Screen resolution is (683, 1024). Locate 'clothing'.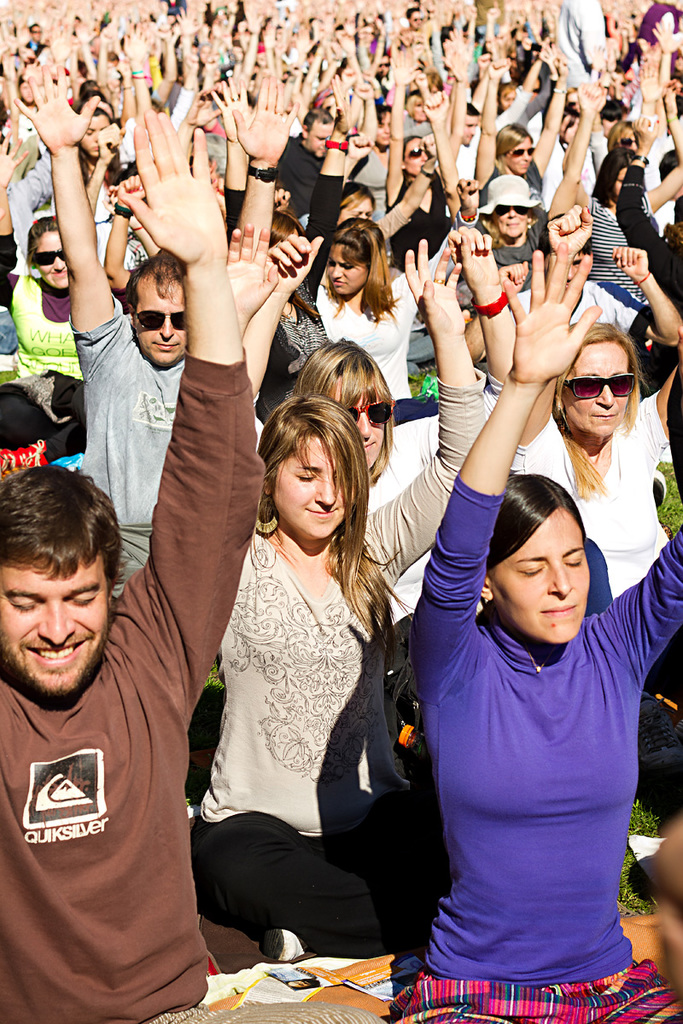
x1=0 y1=352 x2=266 y2=1021.
